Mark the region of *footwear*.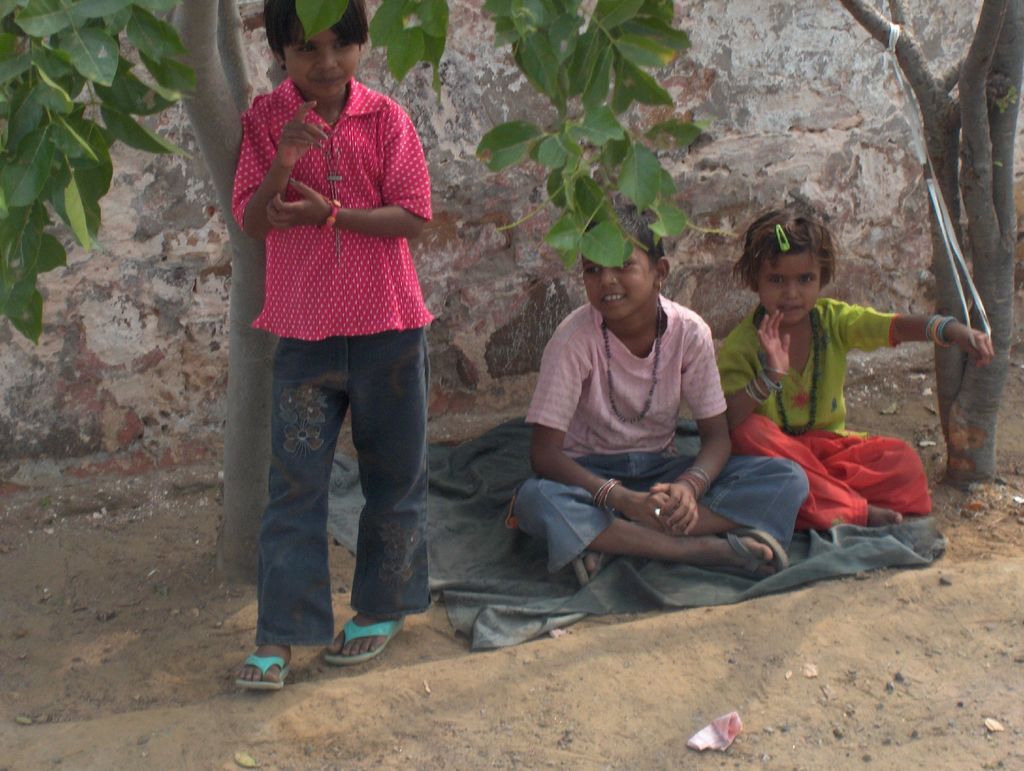
Region: 720, 532, 788, 579.
